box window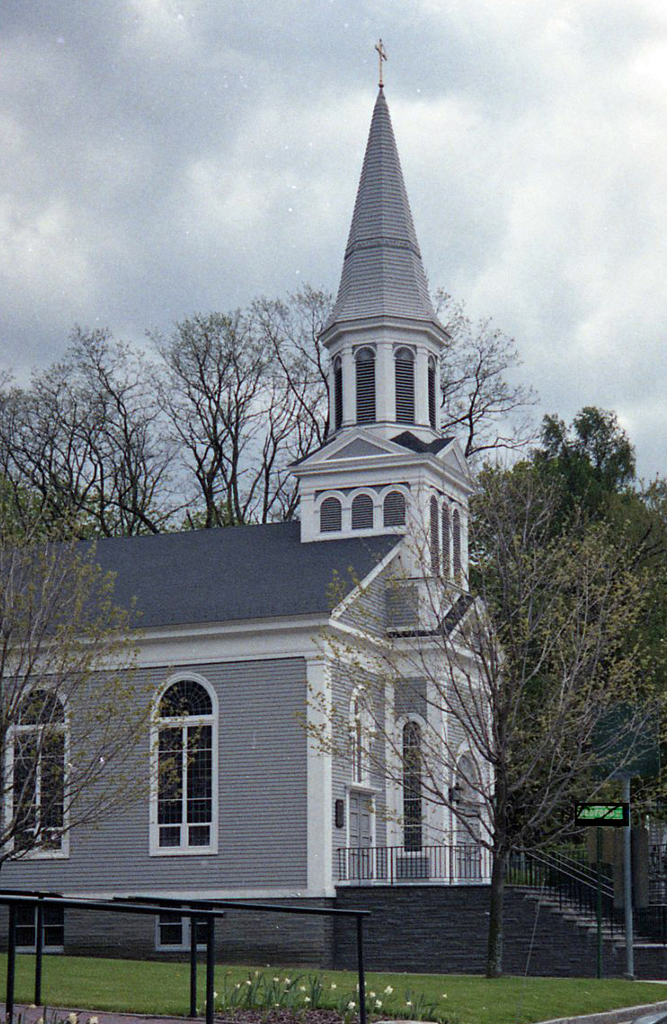
rect(158, 900, 210, 946)
